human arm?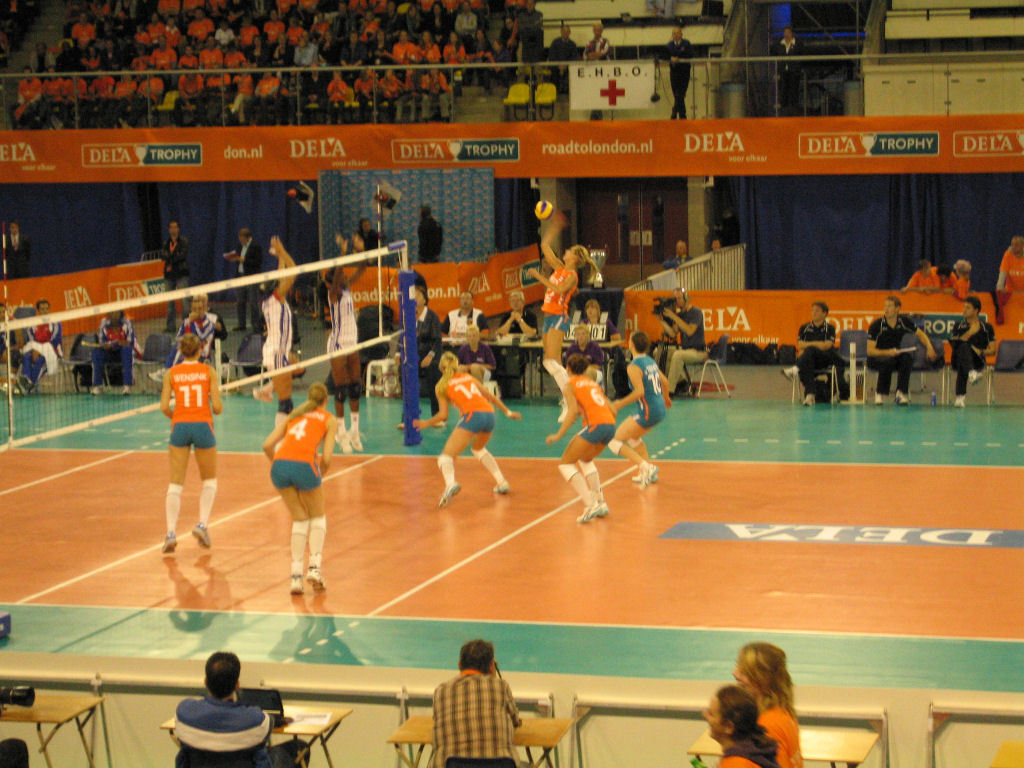
rect(142, 78, 167, 99)
